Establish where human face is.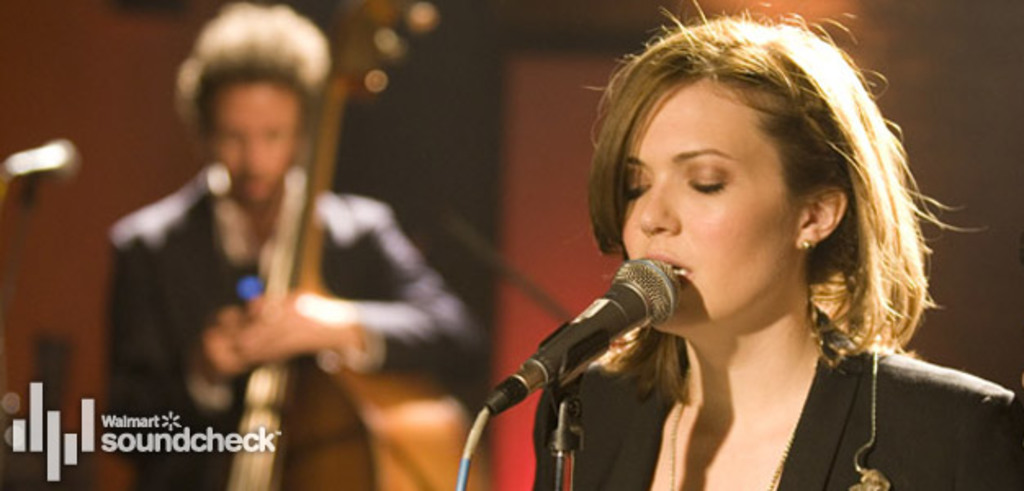
Established at pyautogui.locateOnScreen(622, 75, 797, 331).
